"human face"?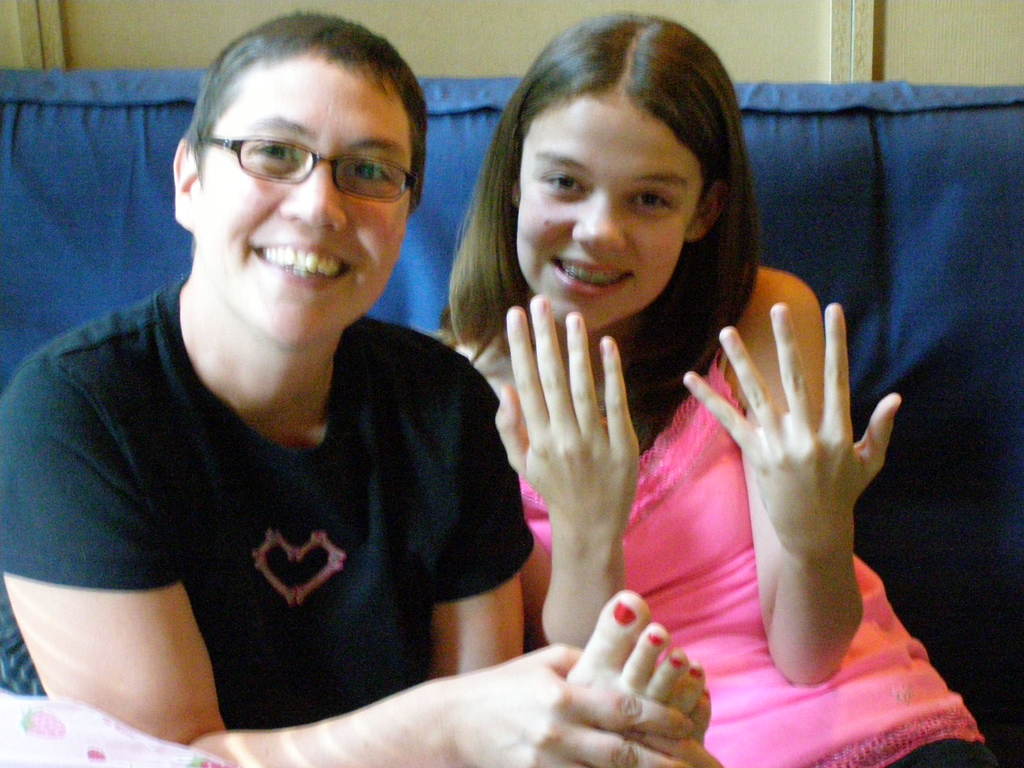
locate(195, 61, 411, 348)
